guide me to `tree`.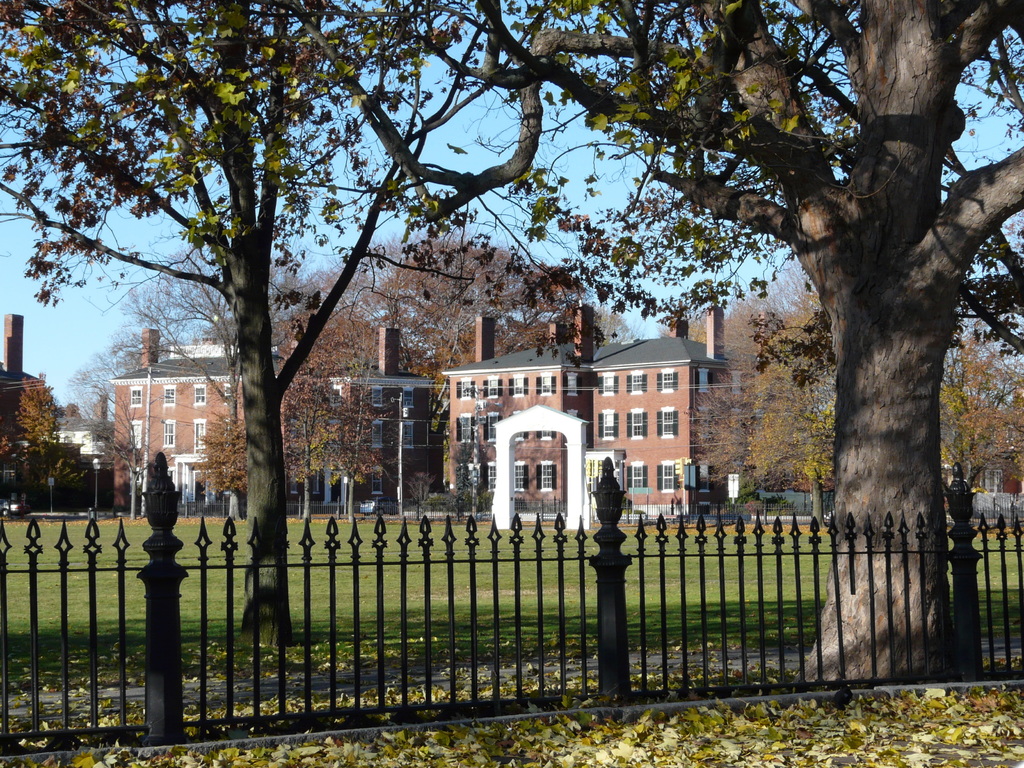
Guidance: left=978, top=327, right=1023, bottom=487.
